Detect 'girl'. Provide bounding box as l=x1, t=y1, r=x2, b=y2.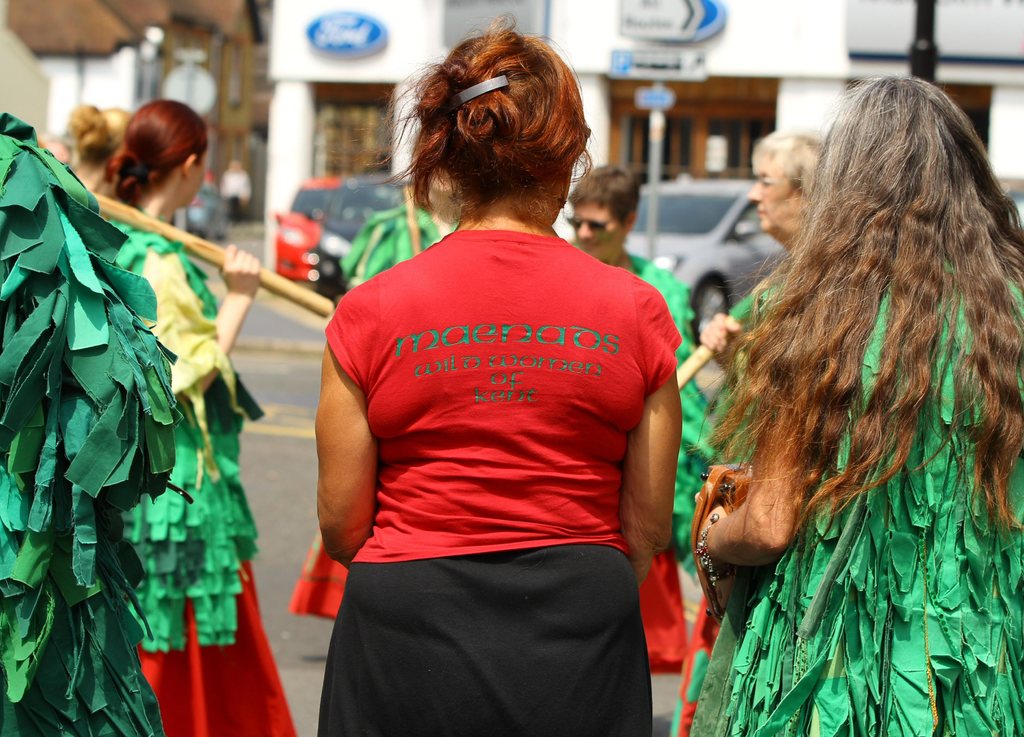
l=106, t=101, r=296, b=736.
